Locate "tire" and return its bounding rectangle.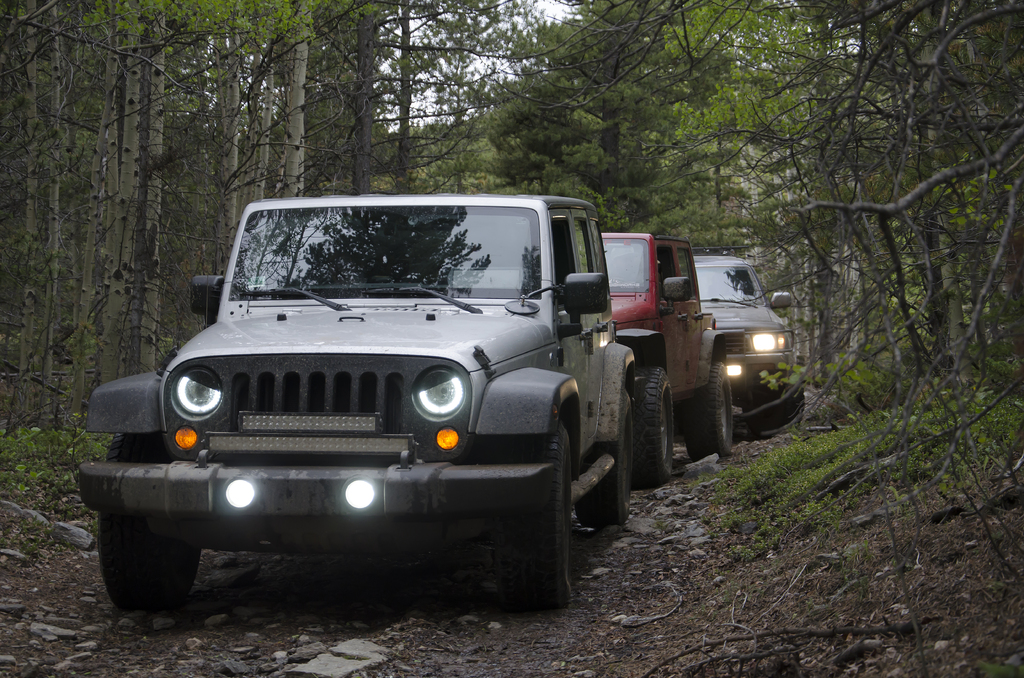
bbox=[467, 444, 578, 615].
